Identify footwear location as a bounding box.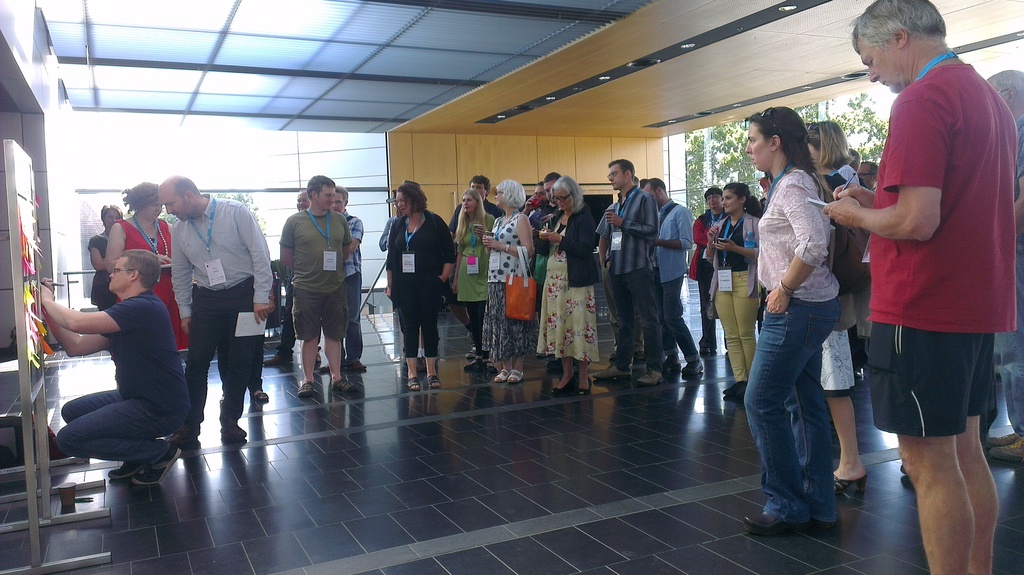
<region>253, 391, 266, 407</region>.
